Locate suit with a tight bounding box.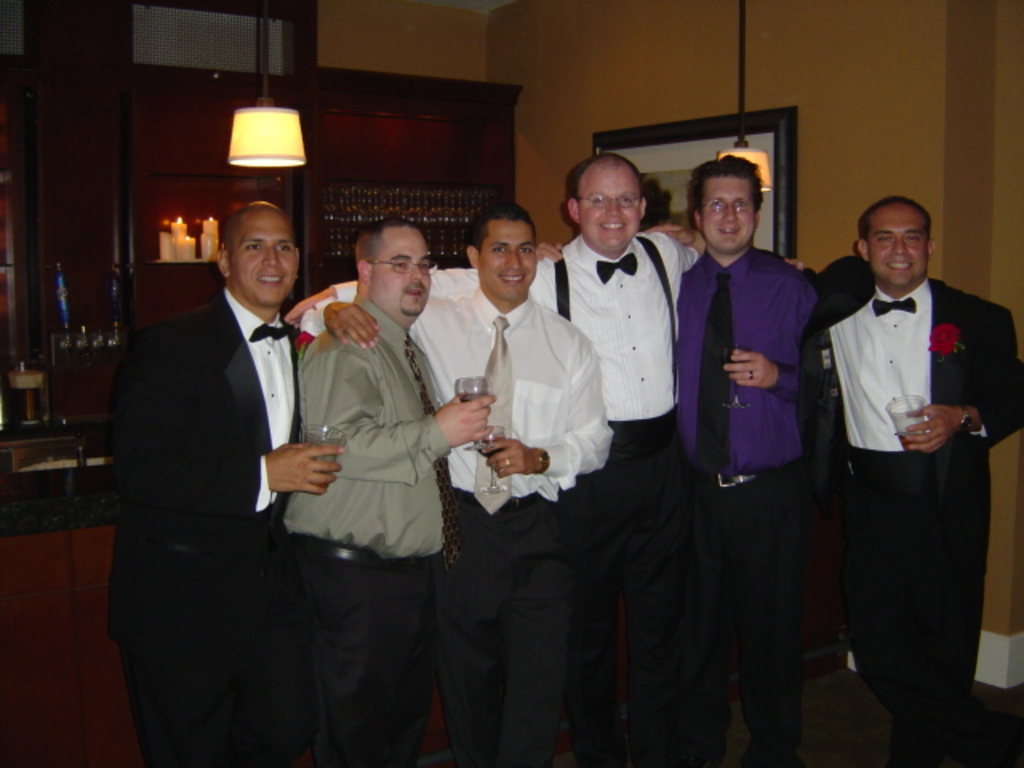
810,202,995,744.
